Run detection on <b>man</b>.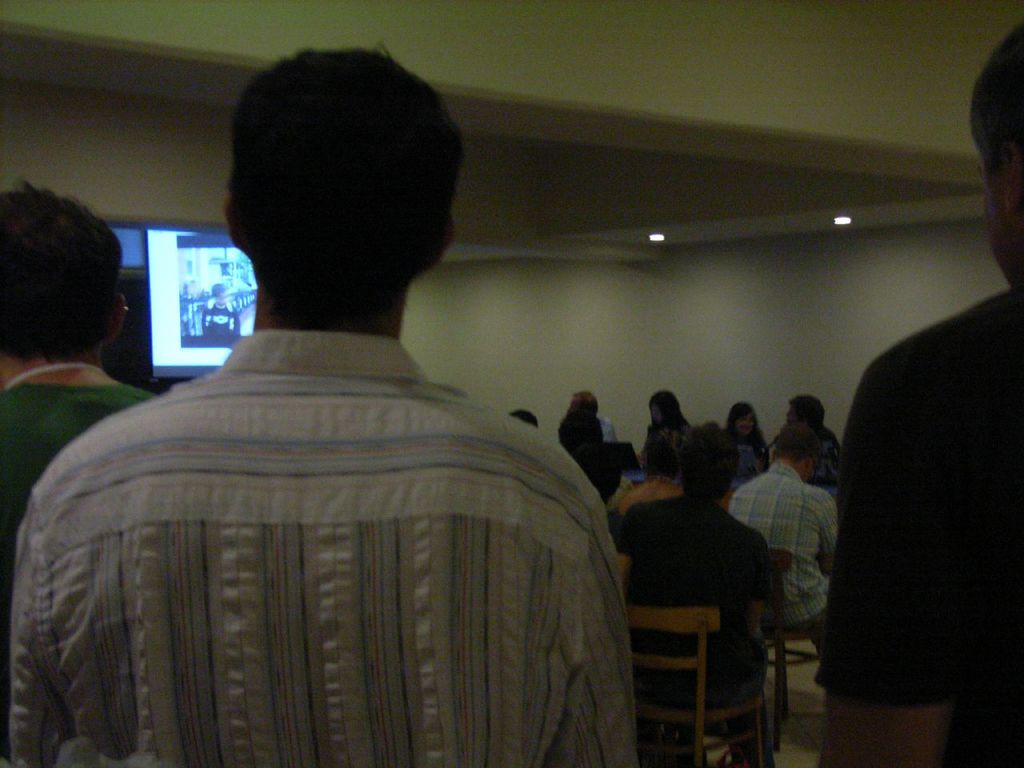
Result: box=[723, 422, 839, 663].
